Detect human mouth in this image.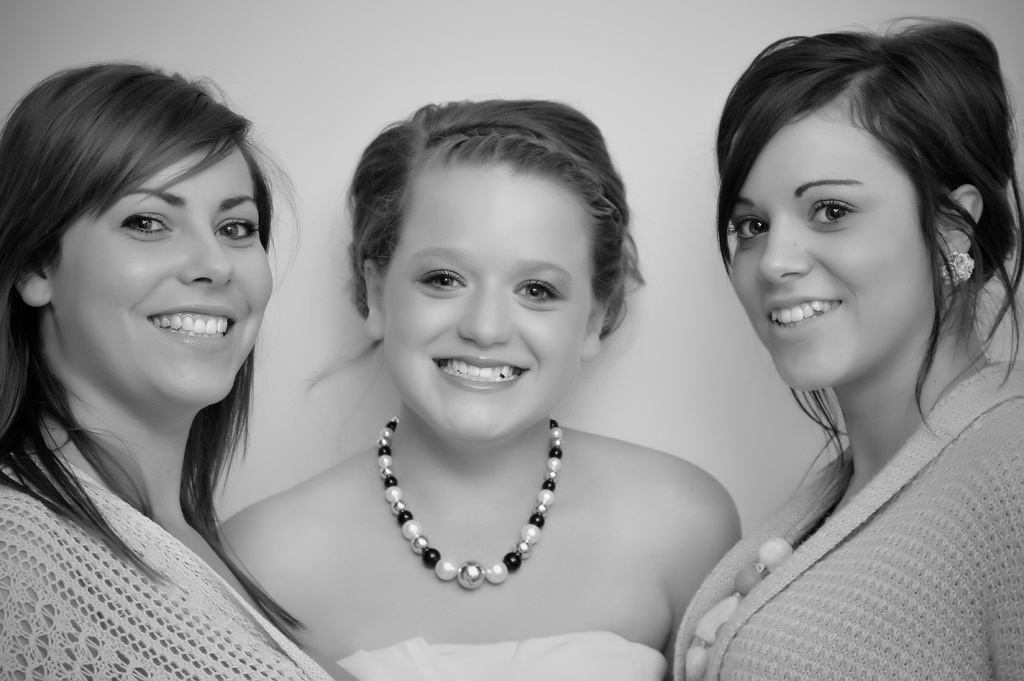
Detection: locate(429, 355, 522, 392).
